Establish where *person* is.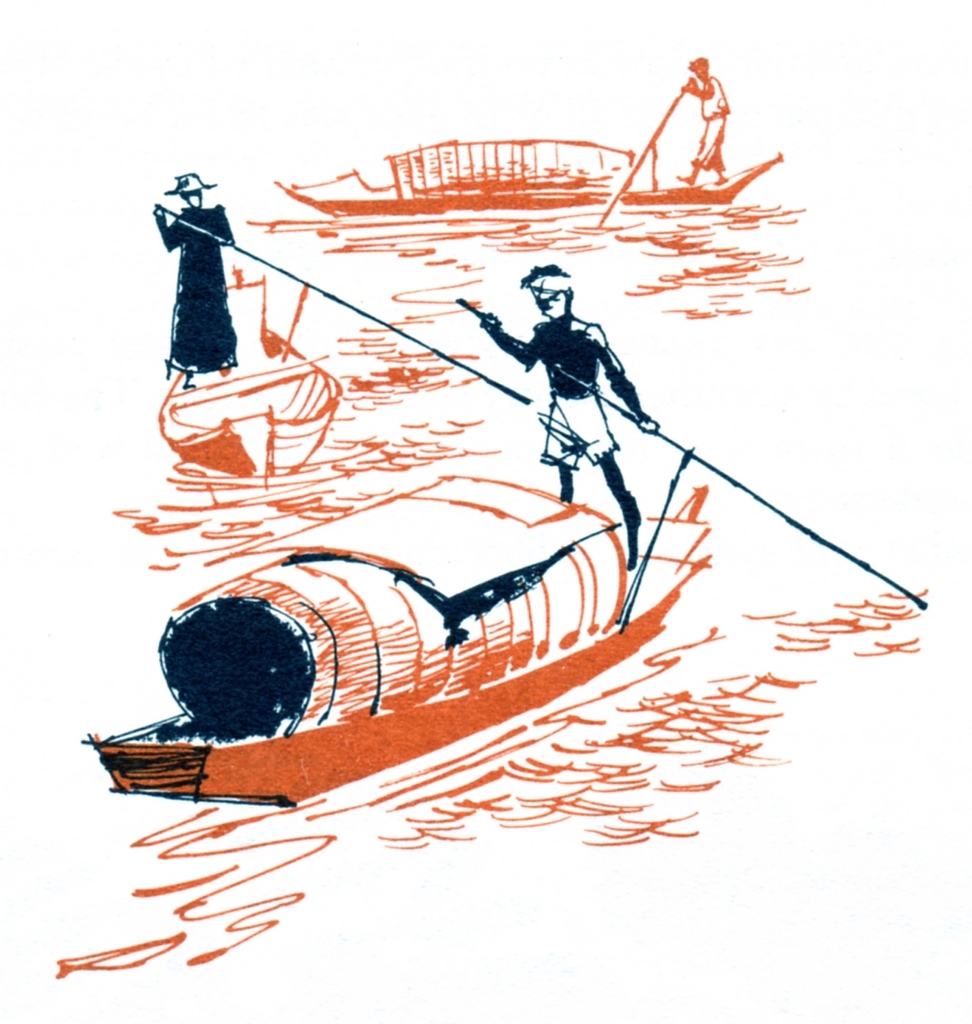
Established at {"left": 148, "top": 166, "right": 235, "bottom": 391}.
